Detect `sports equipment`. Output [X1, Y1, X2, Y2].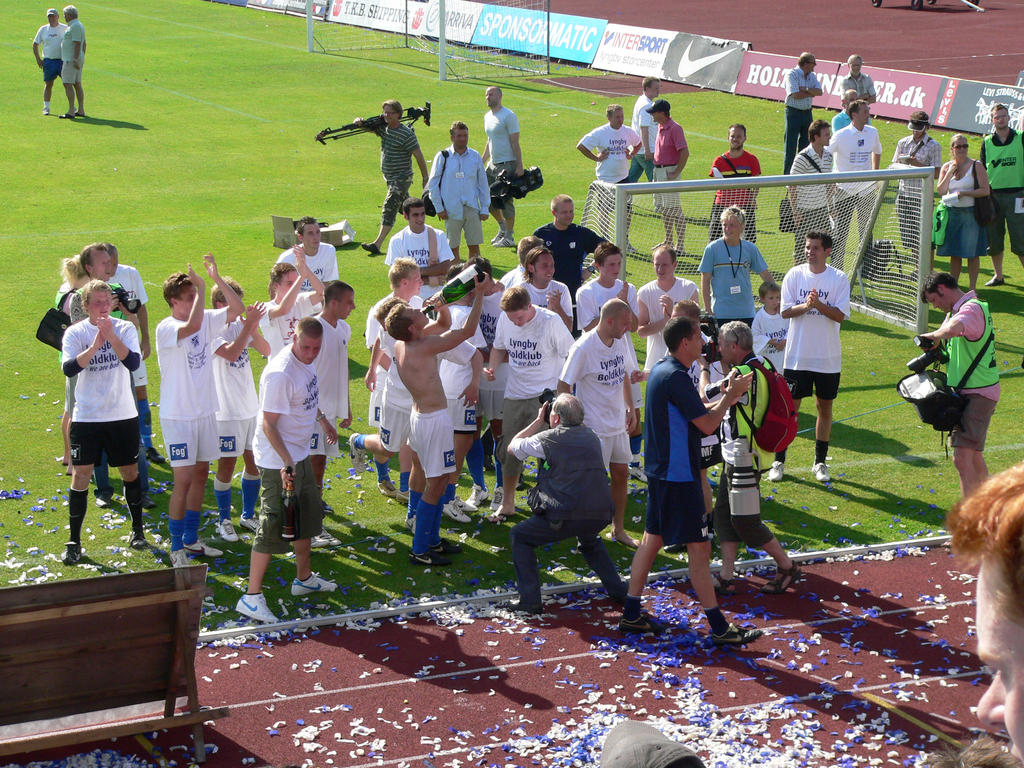
[183, 538, 221, 551].
